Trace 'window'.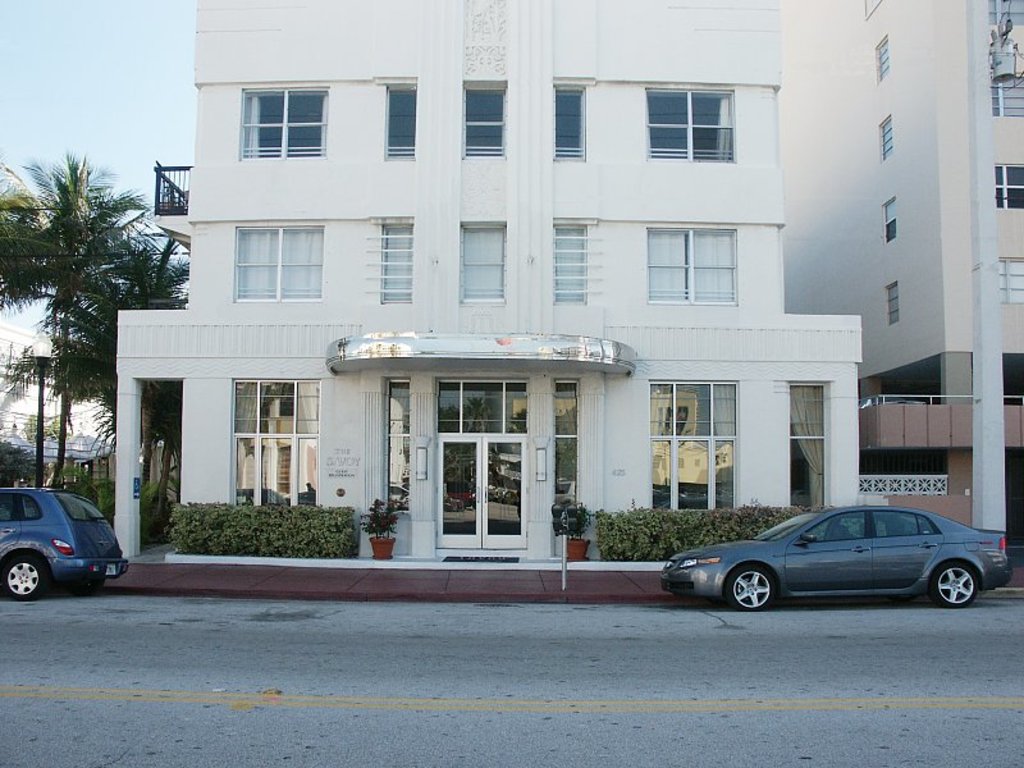
Traced to BBox(460, 218, 509, 307).
